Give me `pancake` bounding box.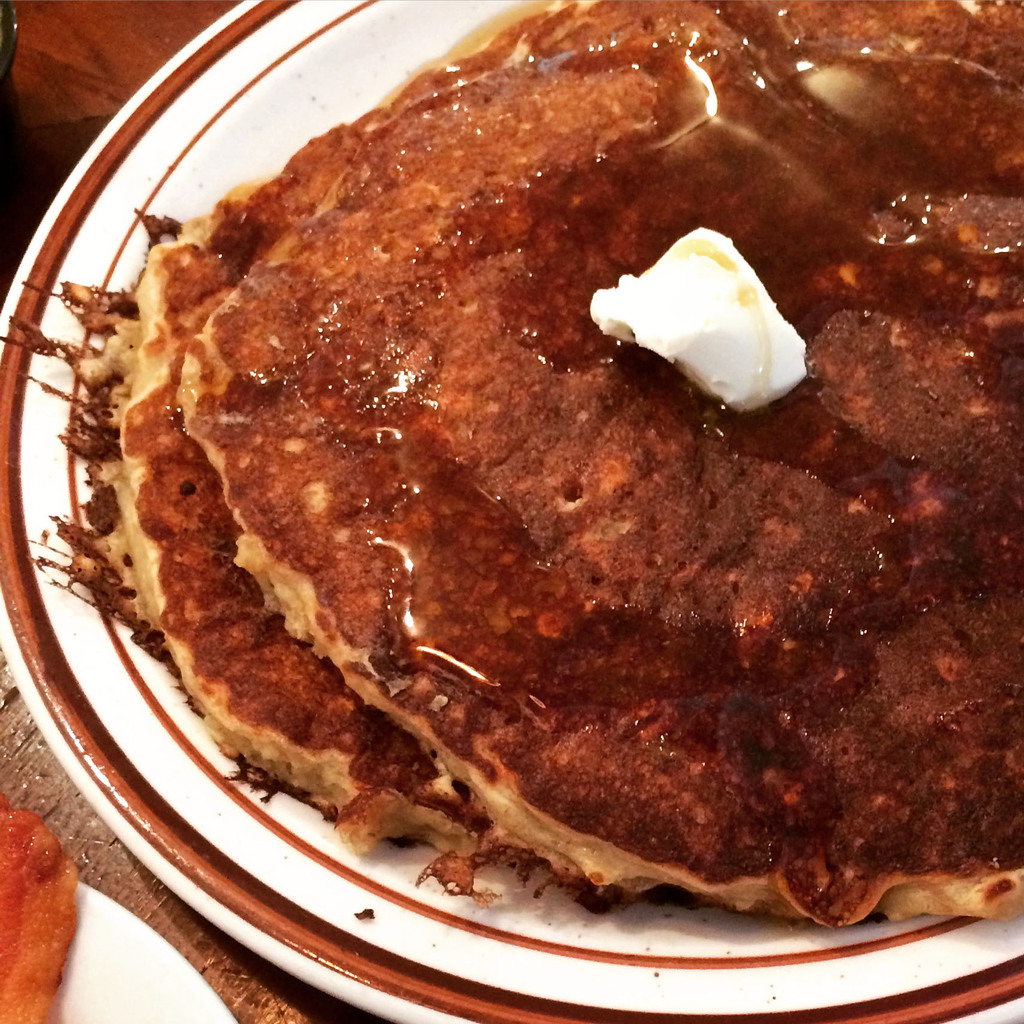
100:58:516:852.
